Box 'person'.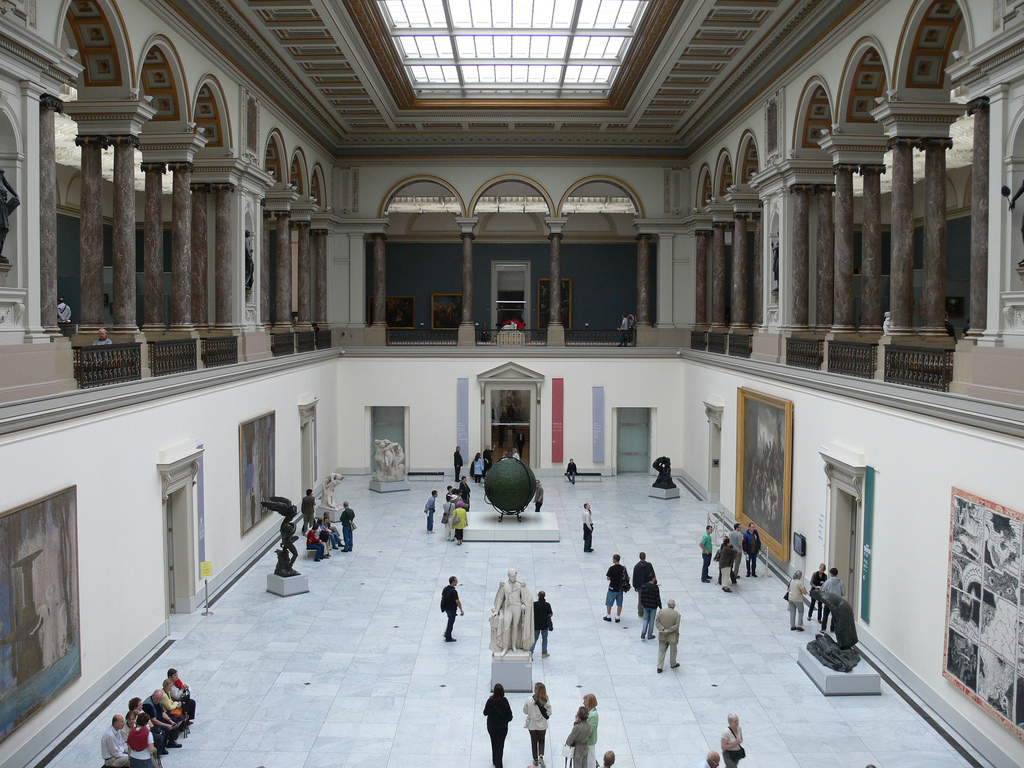
pyautogui.locateOnScreen(382, 438, 393, 477).
